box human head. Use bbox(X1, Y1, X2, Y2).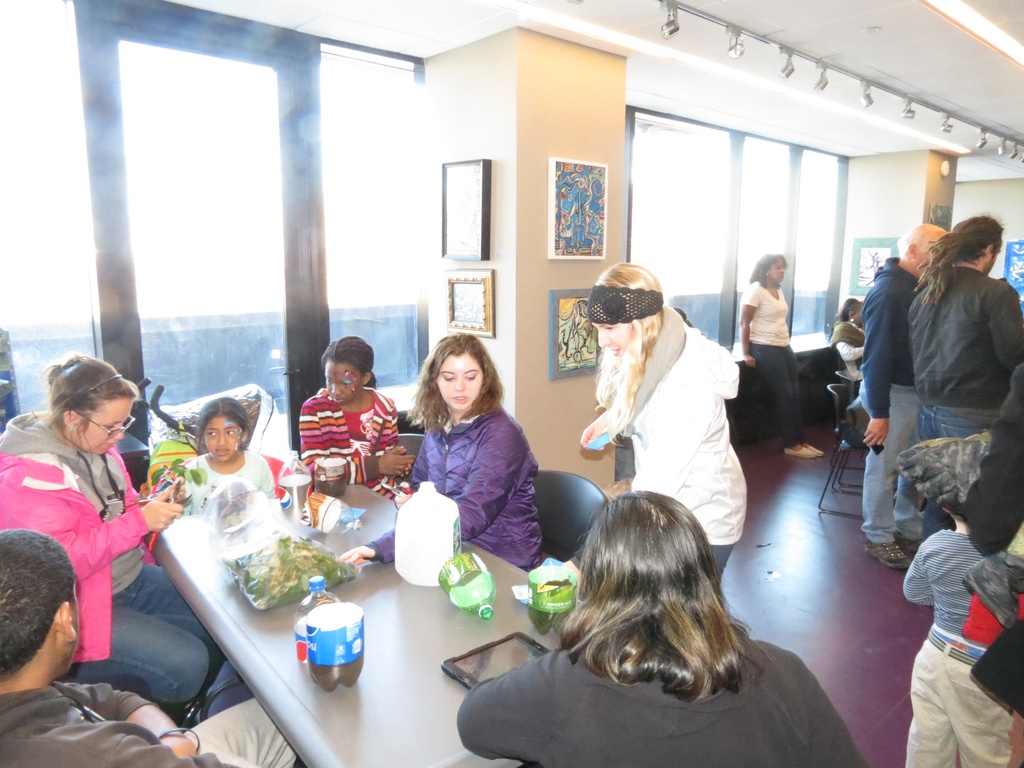
bbox(896, 225, 944, 278).
